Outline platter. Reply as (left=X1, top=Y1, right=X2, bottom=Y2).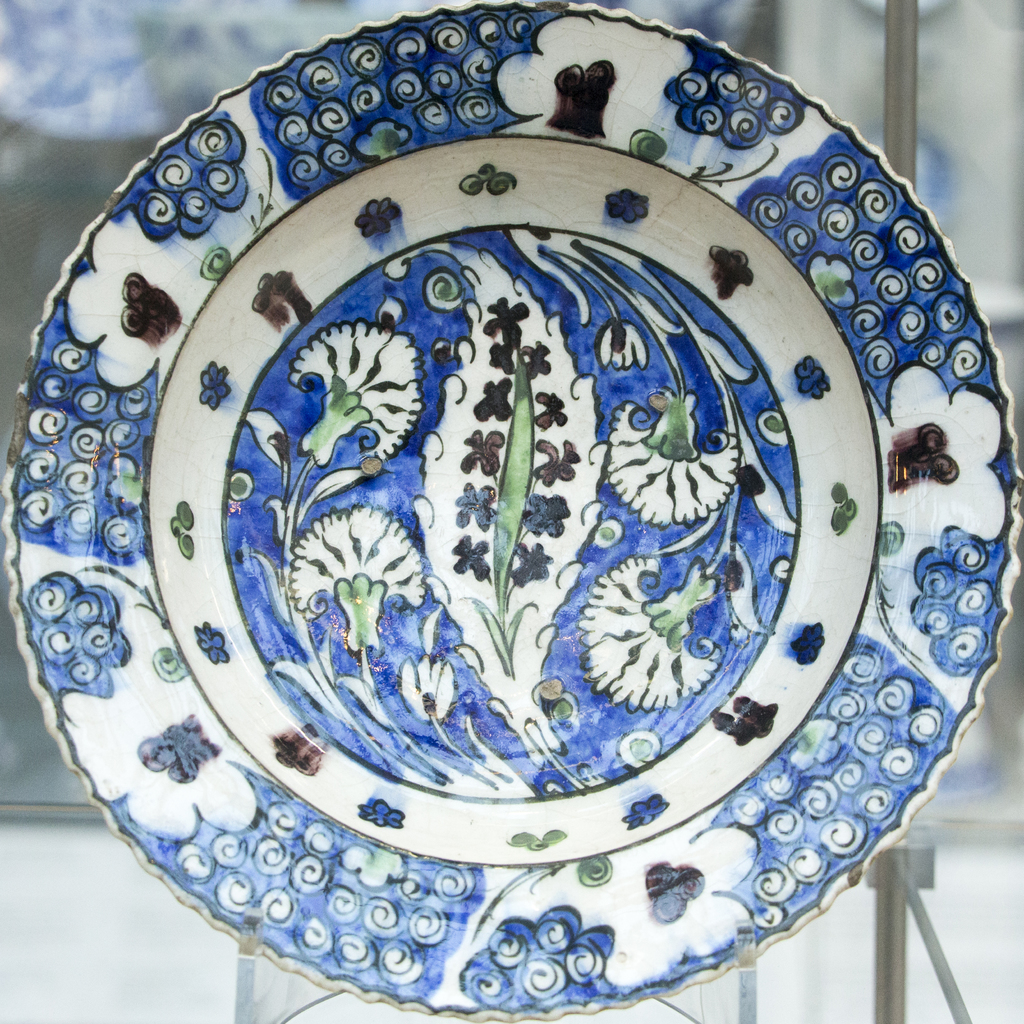
(left=6, top=1, right=1019, bottom=1022).
